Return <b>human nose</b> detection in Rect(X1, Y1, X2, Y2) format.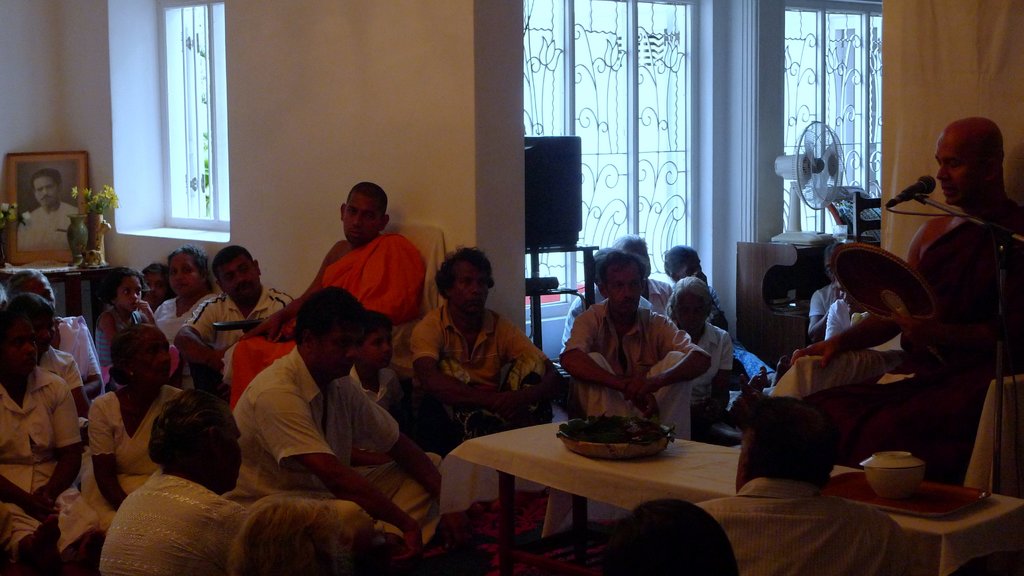
Rect(23, 343, 33, 355).
